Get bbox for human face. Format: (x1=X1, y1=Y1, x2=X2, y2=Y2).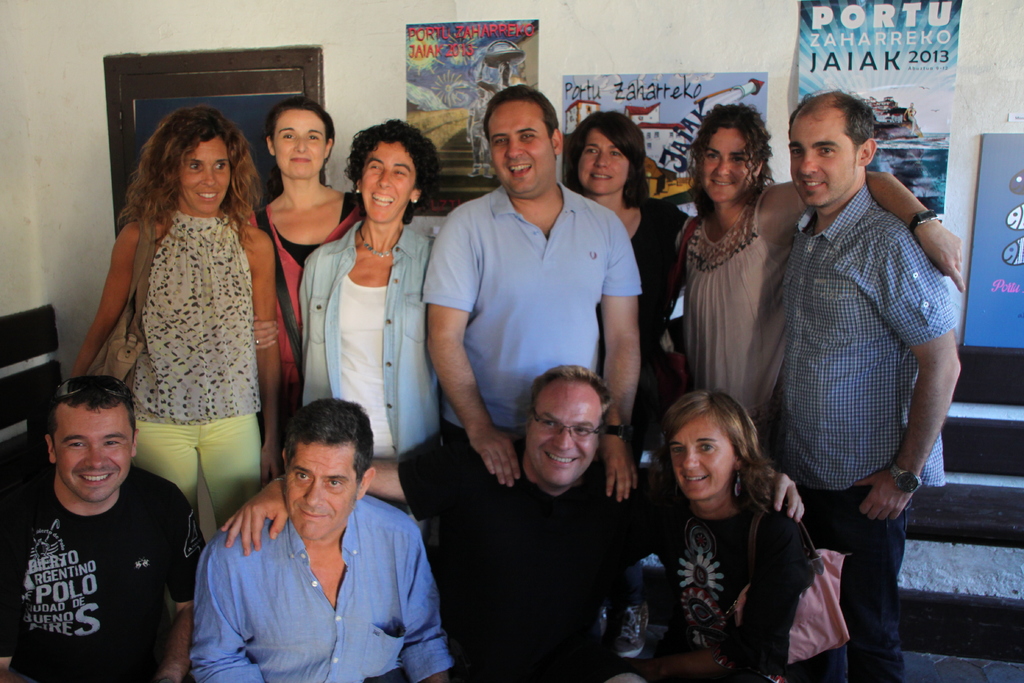
(x1=674, y1=418, x2=732, y2=504).
